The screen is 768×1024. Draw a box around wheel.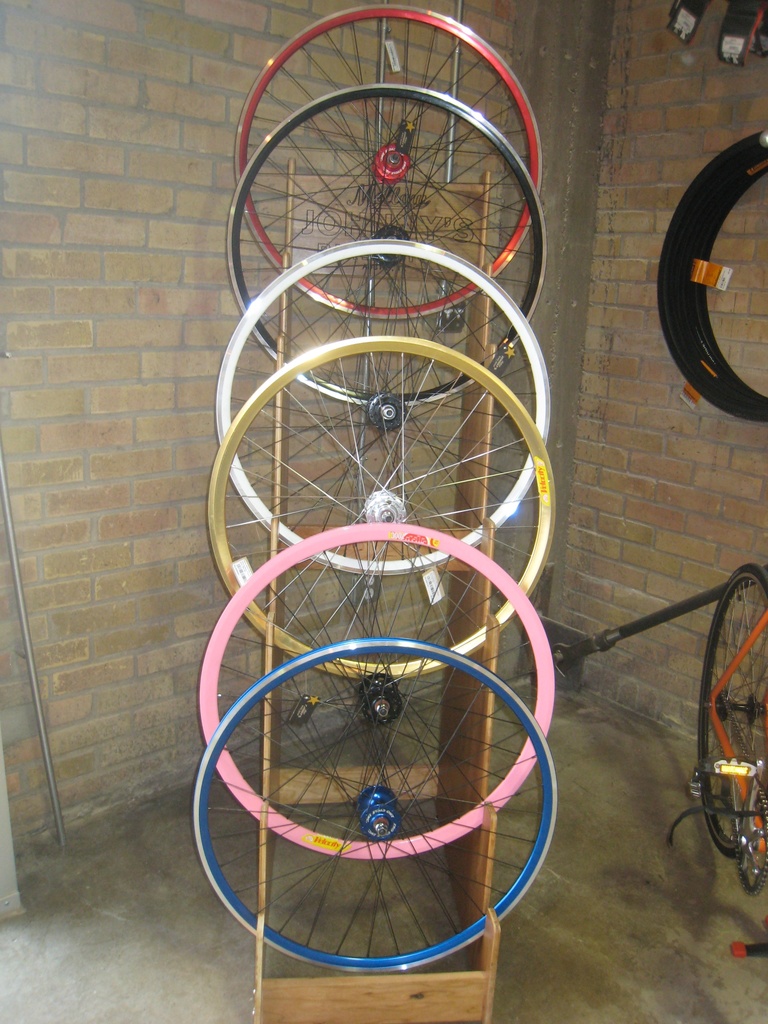
l=224, t=84, r=548, b=406.
